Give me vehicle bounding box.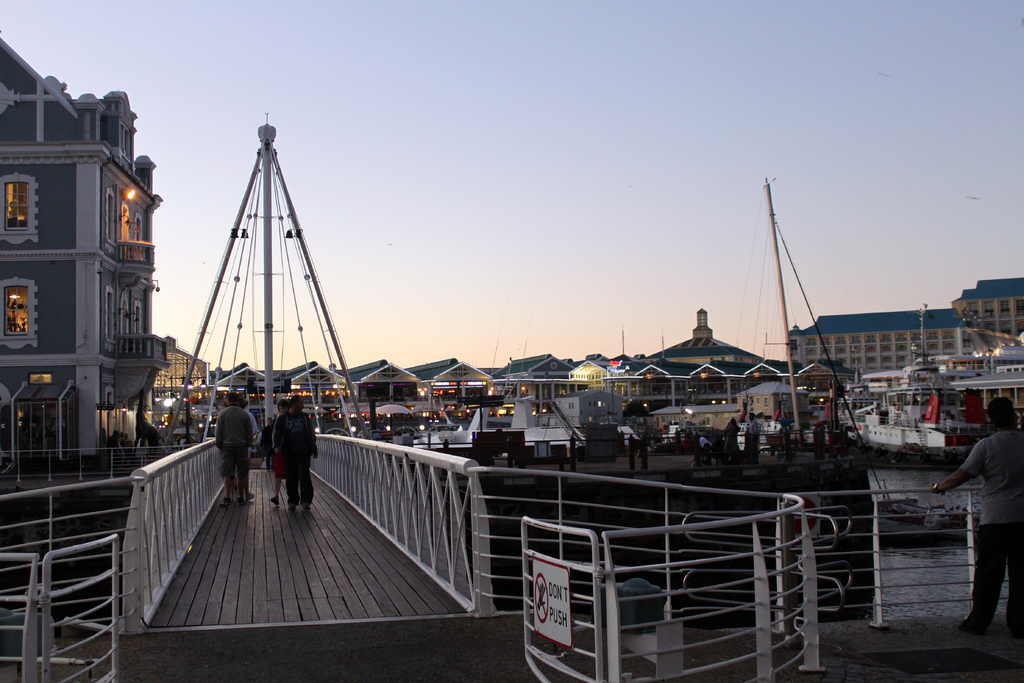
locate(420, 422, 465, 439).
